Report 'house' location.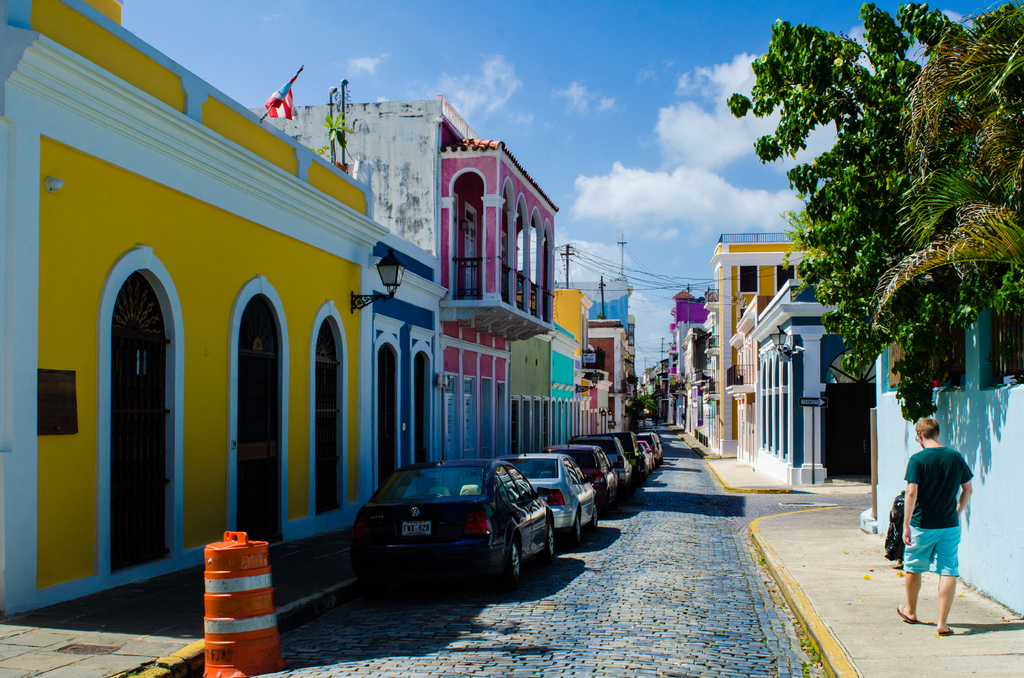
Report: rect(704, 230, 850, 461).
